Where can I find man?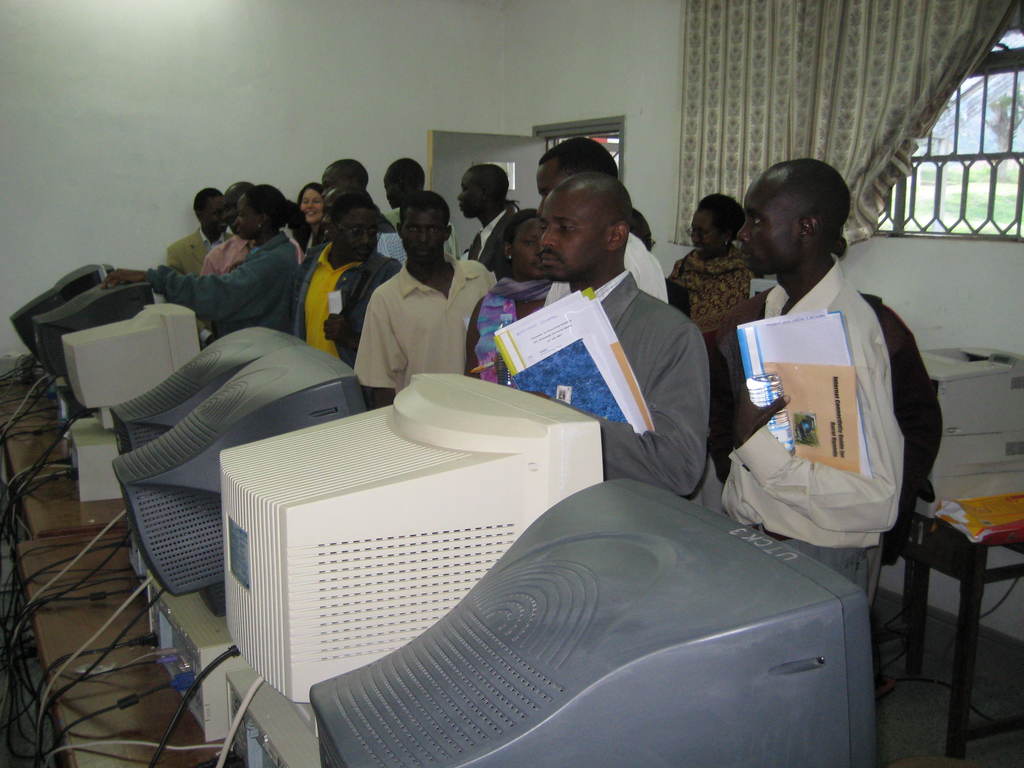
You can find it at [left=196, top=196, right=310, bottom=279].
